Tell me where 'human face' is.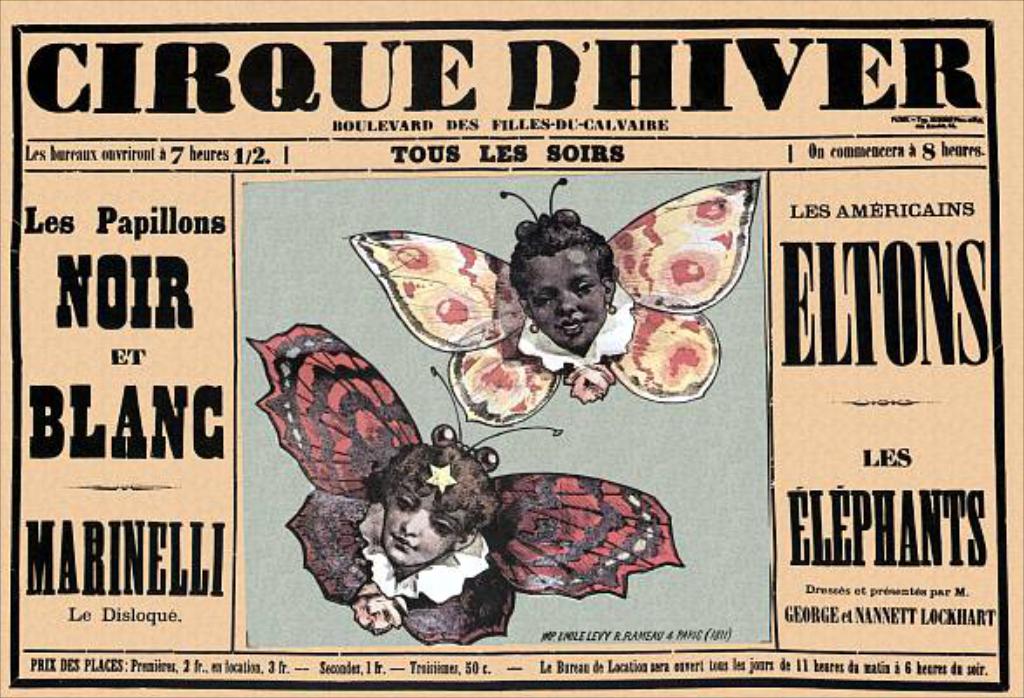
'human face' is at box=[525, 248, 600, 349].
